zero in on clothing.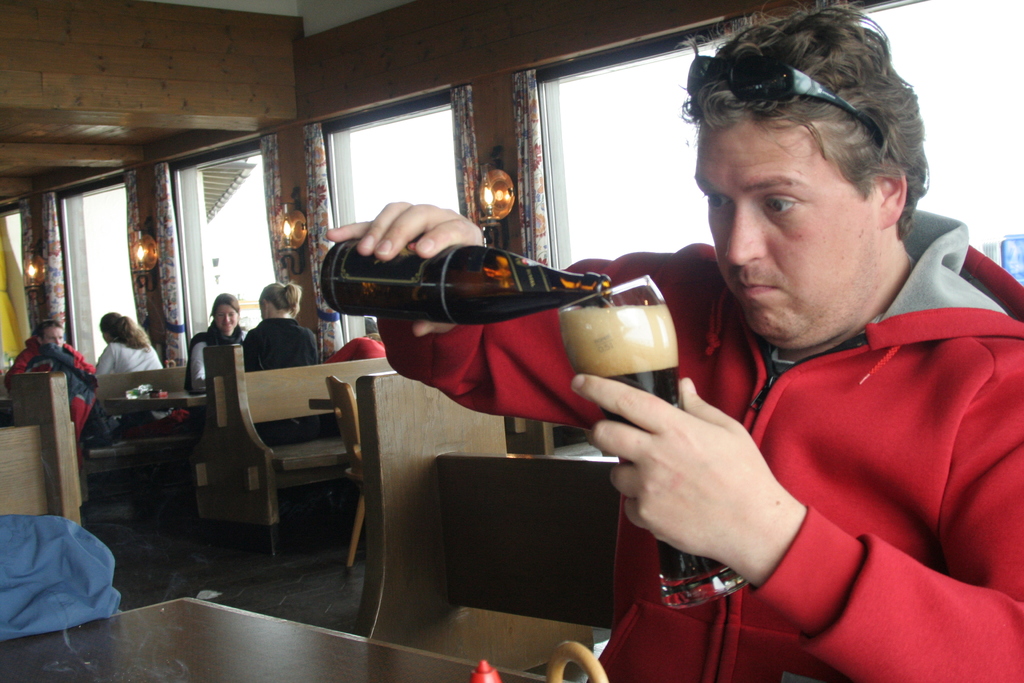
Zeroed in: (x1=86, y1=335, x2=162, y2=419).
